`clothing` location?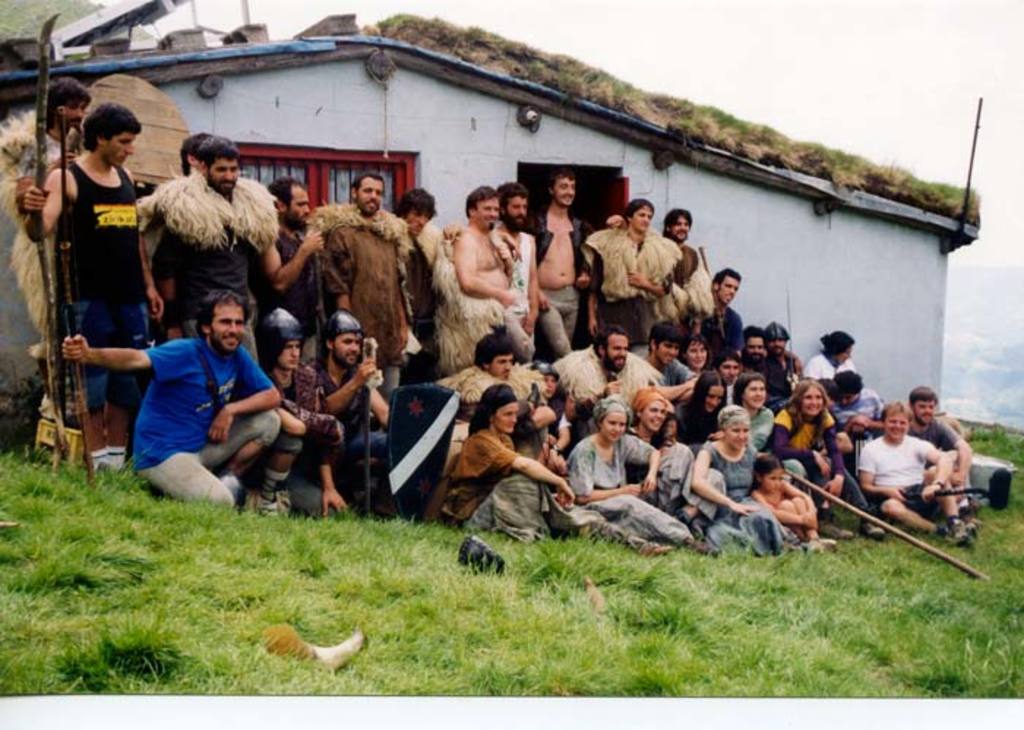
pyautogui.locateOnScreen(516, 203, 598, 360)
